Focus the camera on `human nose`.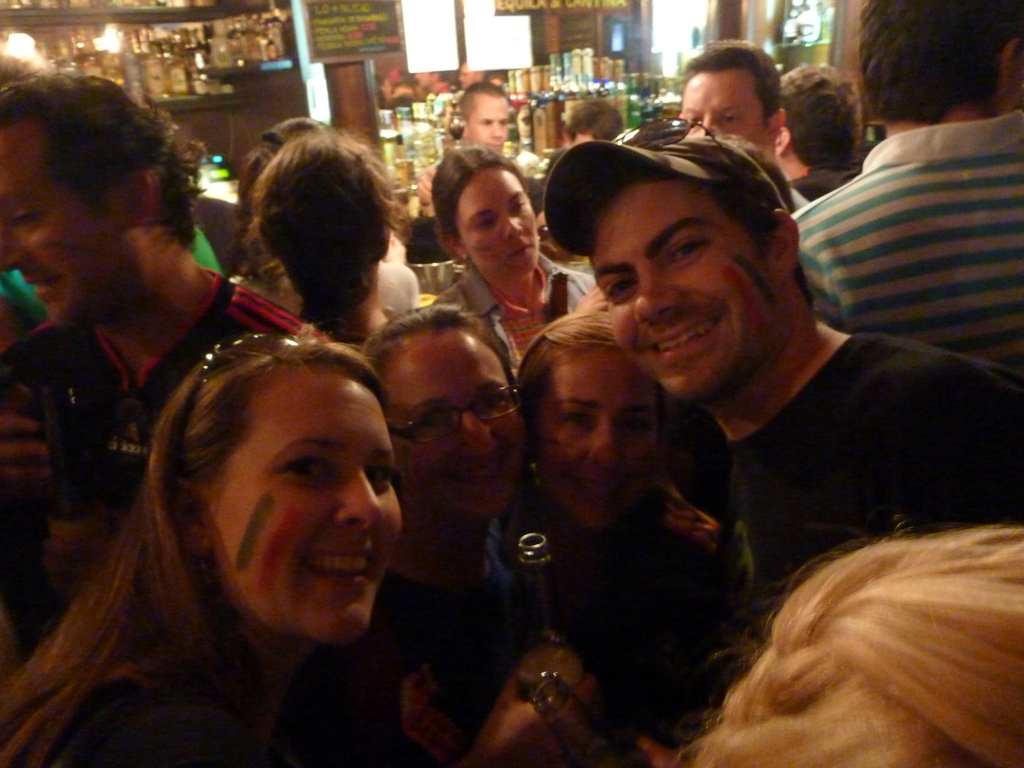
Focus region: (x1=459, y1=408, x2=501, y2=458).
